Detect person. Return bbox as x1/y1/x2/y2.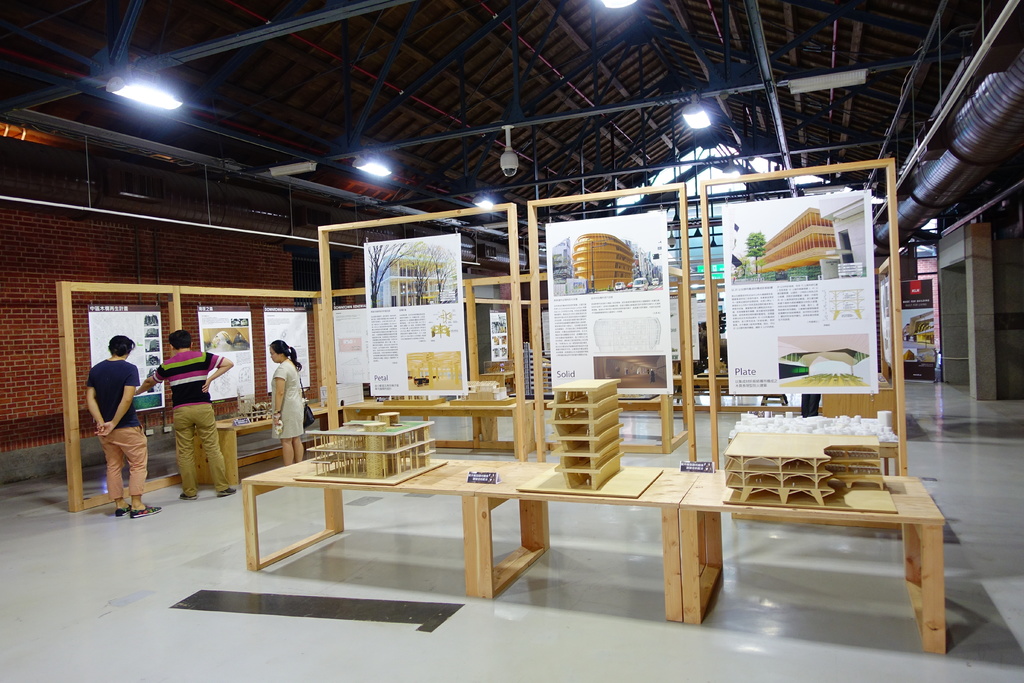
143/329/242/498.
